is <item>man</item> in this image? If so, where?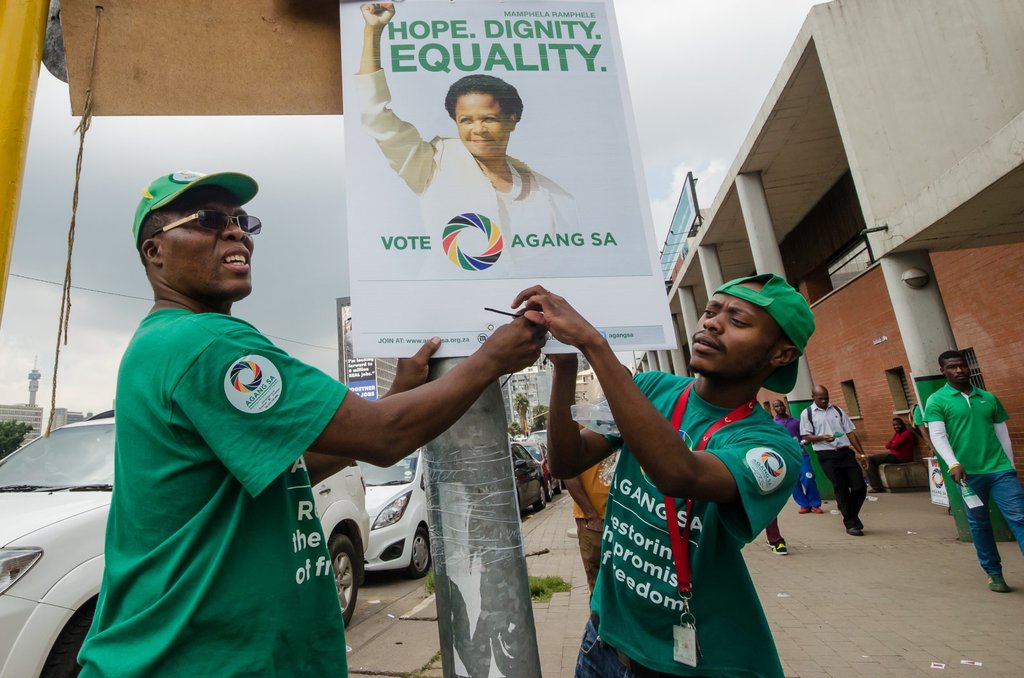
Yes, at 529 245 835 670.
